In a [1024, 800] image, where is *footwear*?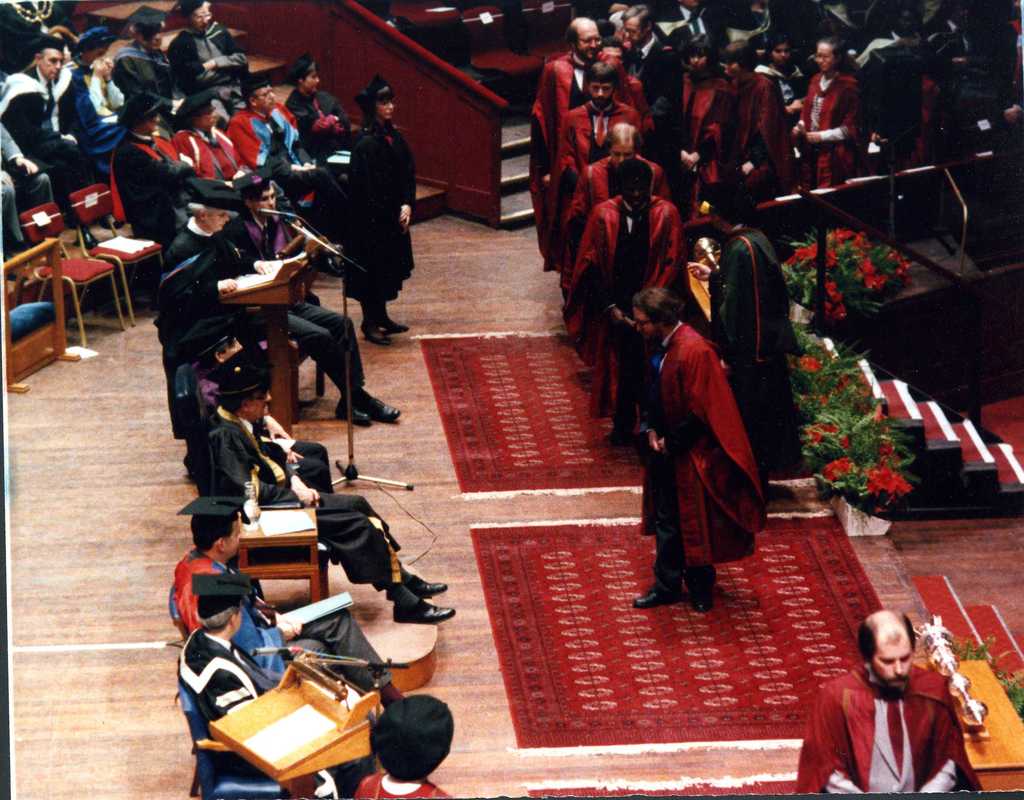
[x1=403, y1=563, x2=452, y2=600].
